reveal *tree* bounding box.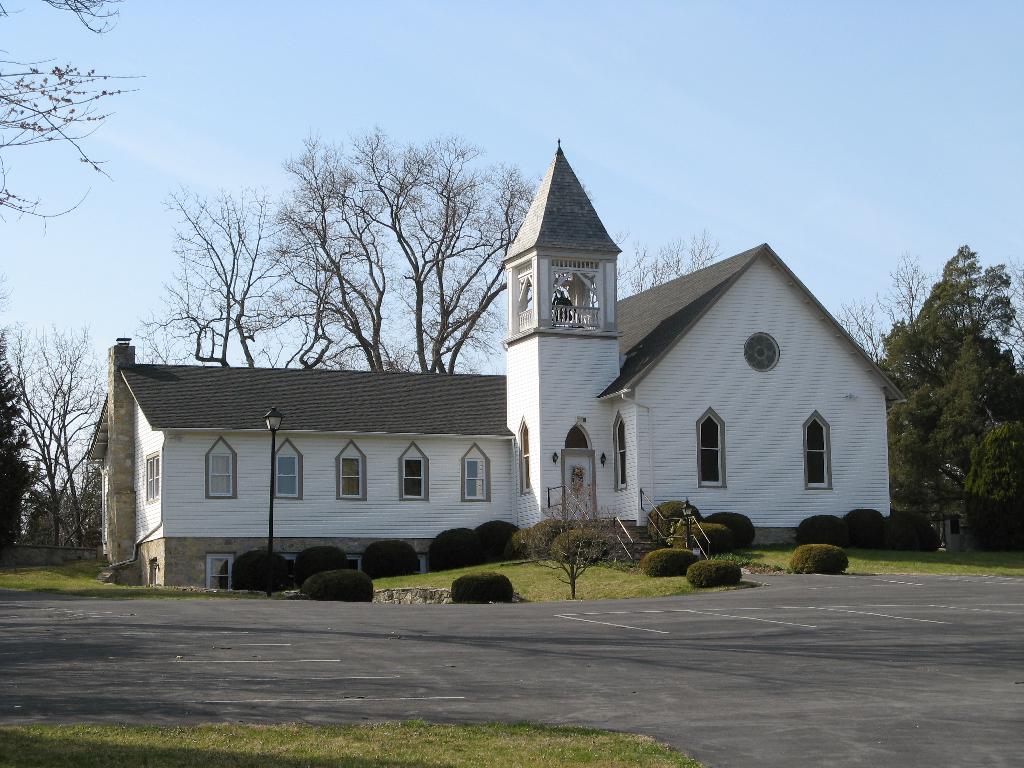
Revealed: (left=309, top=124, right=547, bottom=378).
